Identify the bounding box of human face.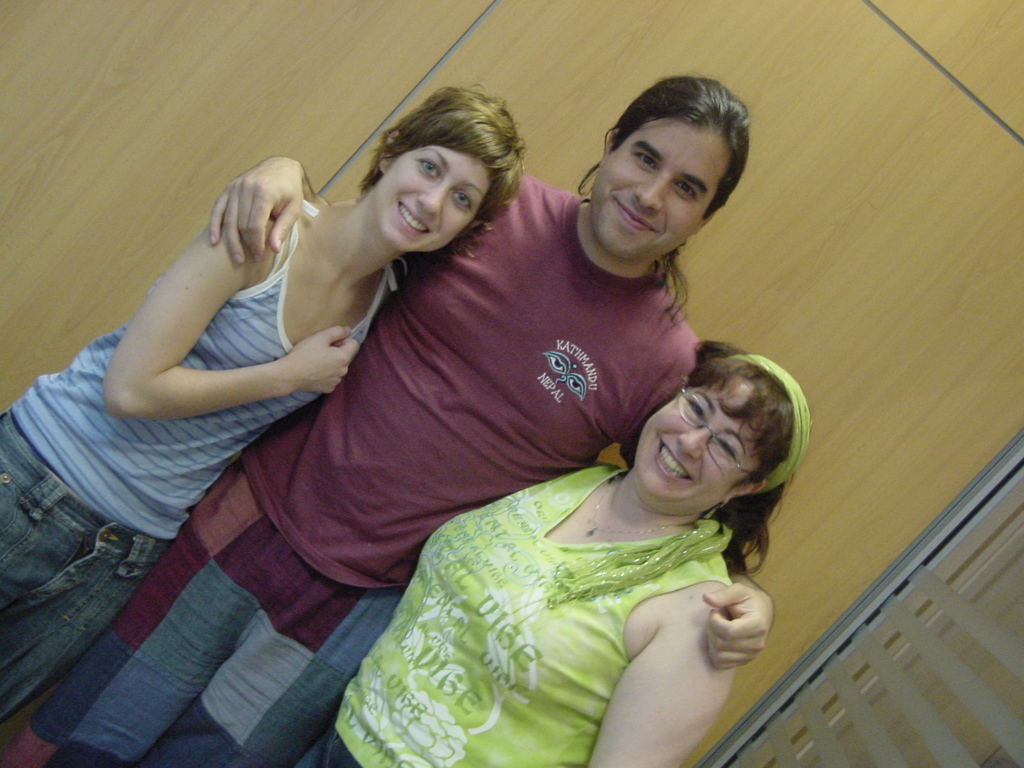
x1=632 y1=390 x2=779 y2=509.
